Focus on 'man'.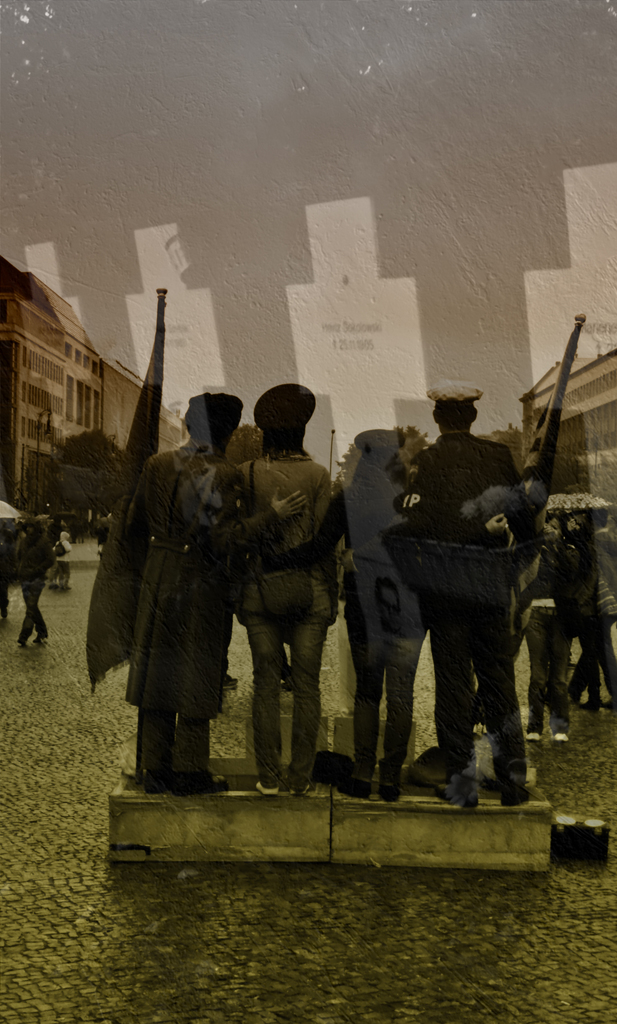
Focused at (x1=218, y1=381, x2=350, y2=797).
